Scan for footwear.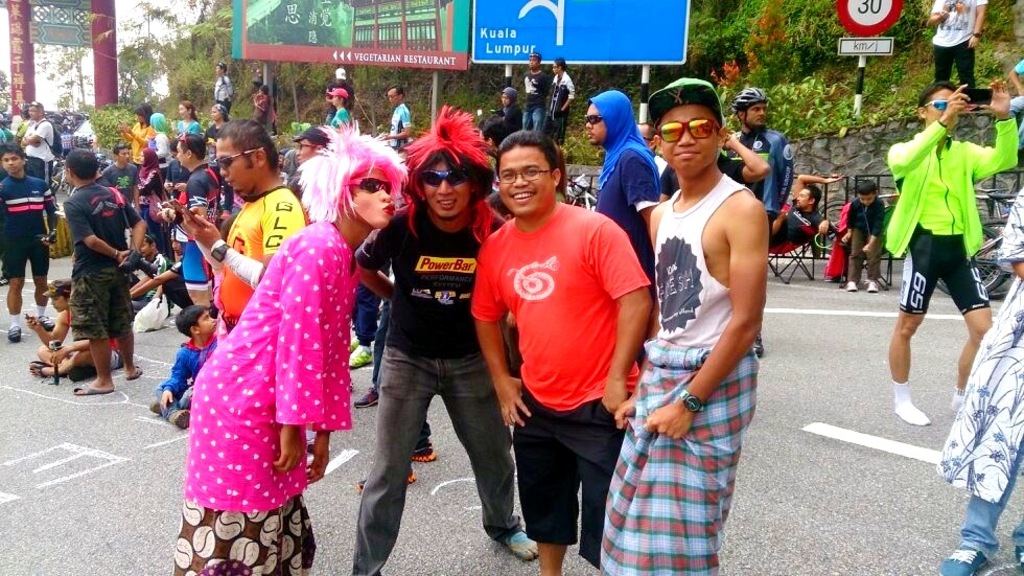
Scan result: select_region(356, 468, 417, 494).
